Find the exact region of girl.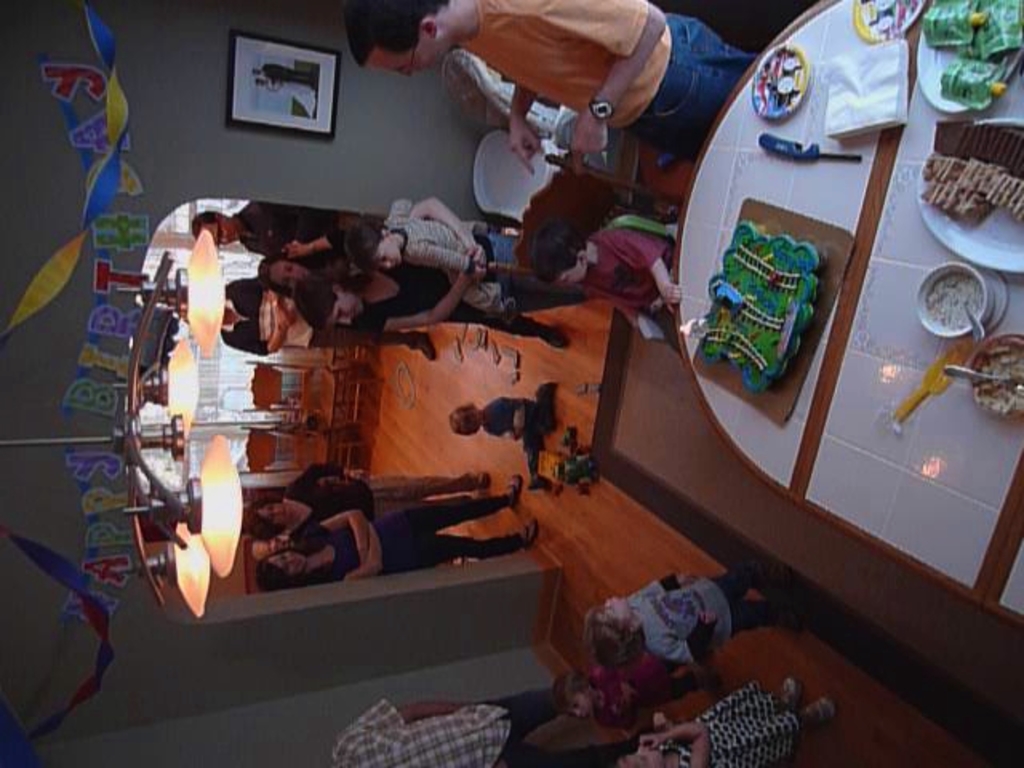
Exact region: <box>611,709,837,766</box>.
